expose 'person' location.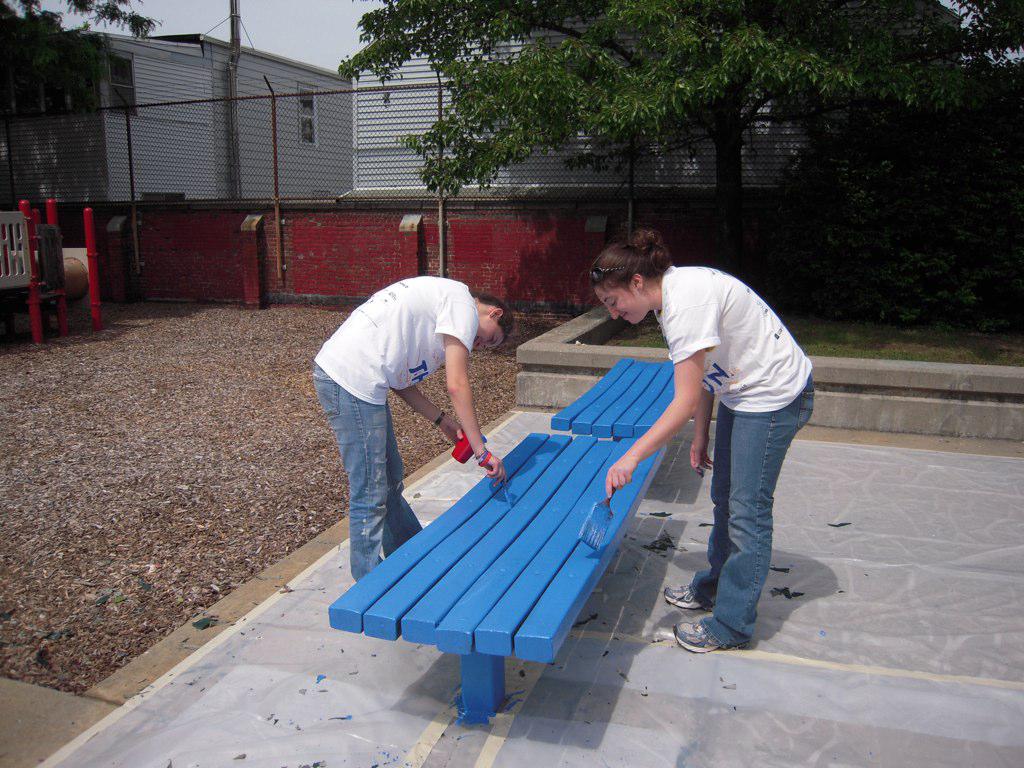
Exposed at region(585, 232, 816, 655).
